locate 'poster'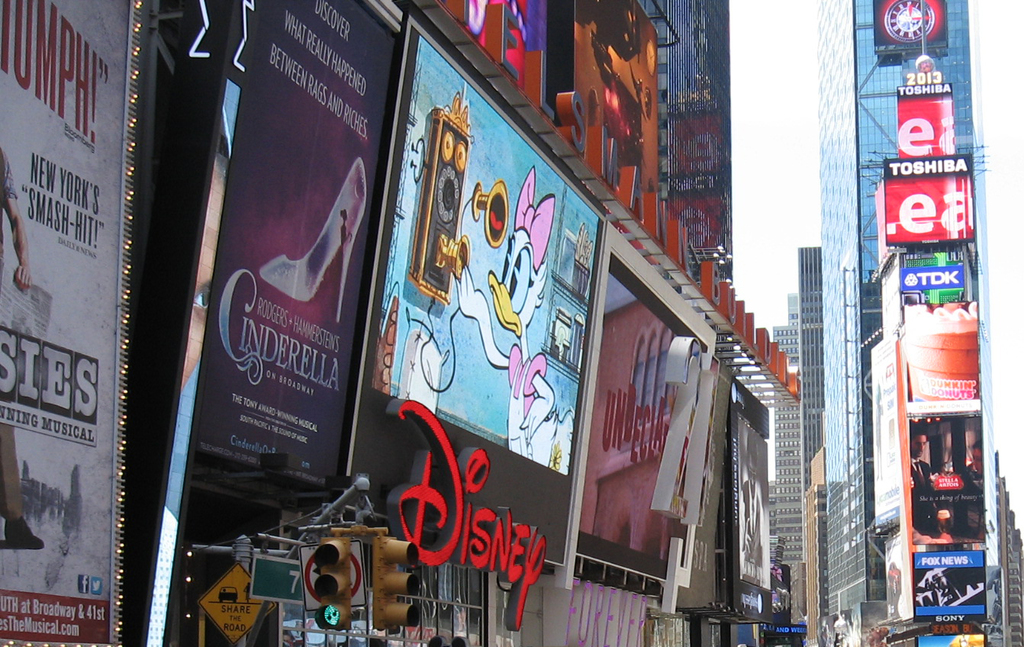
(x1=913, y1=550, x2=988, y2=624)
